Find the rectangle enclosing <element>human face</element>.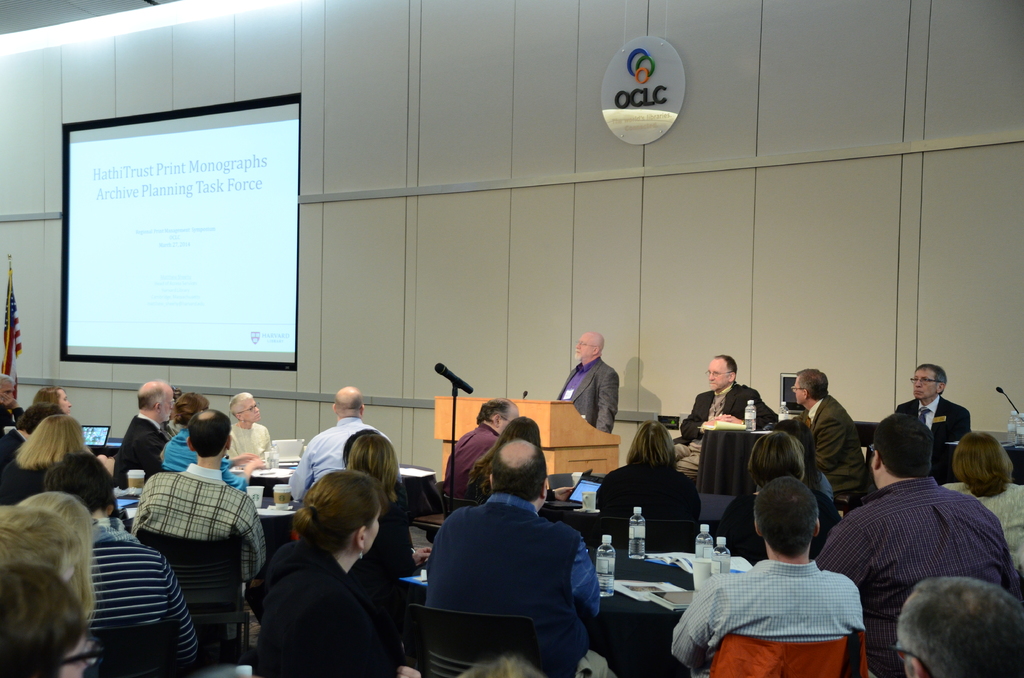
1:380:18:402.
